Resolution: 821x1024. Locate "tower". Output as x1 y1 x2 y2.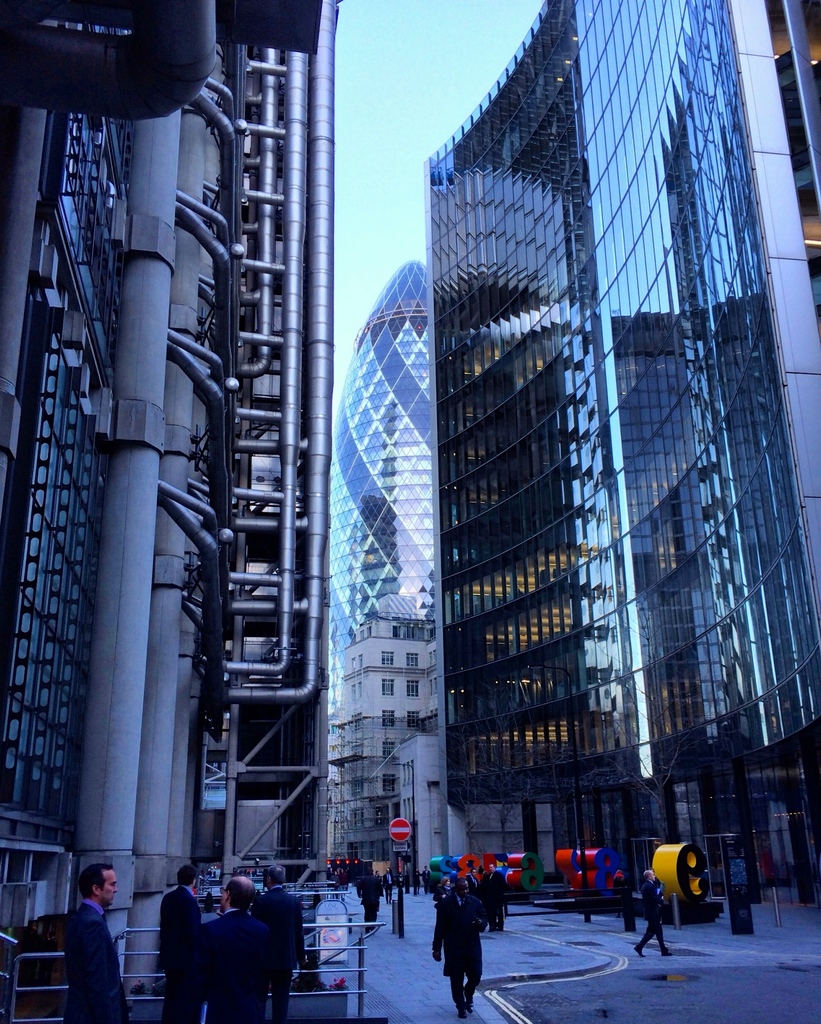
421 0 820 895.
